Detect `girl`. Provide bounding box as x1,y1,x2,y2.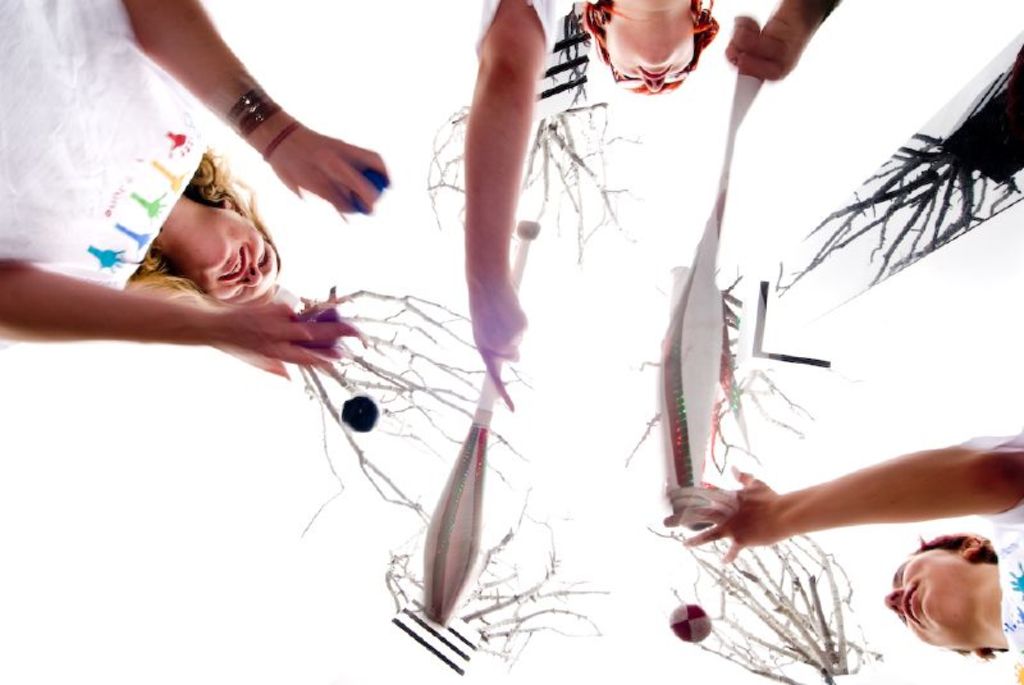
465,0,844,411.
